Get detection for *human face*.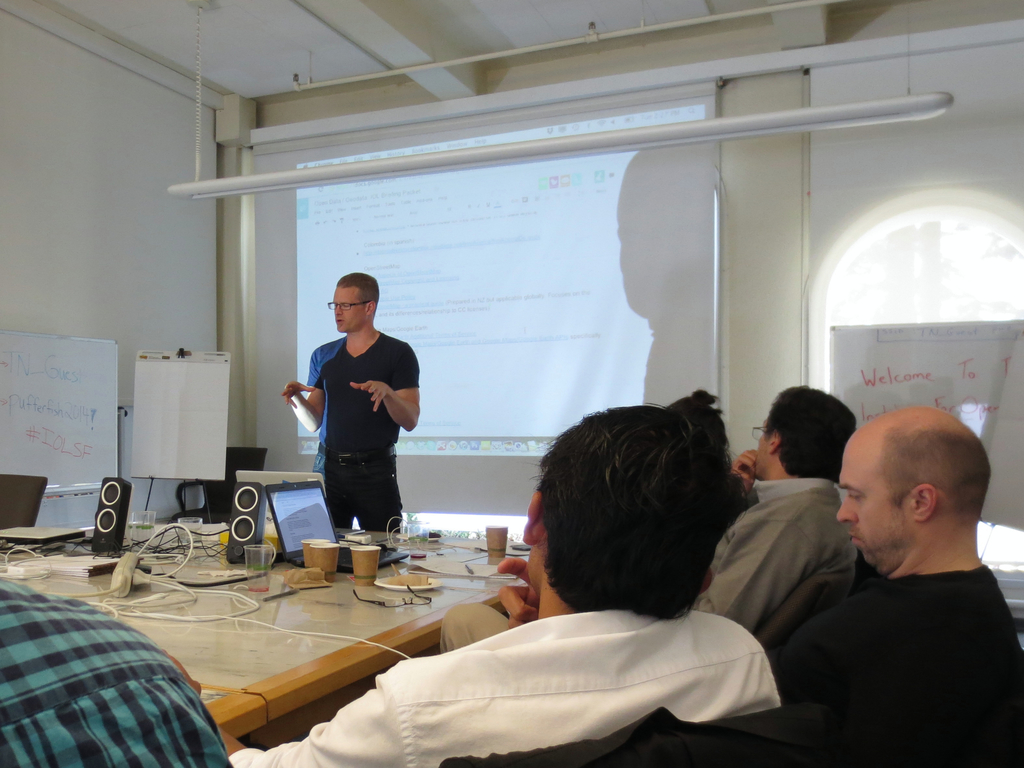
Detection: 332, 280, 369, 335.
